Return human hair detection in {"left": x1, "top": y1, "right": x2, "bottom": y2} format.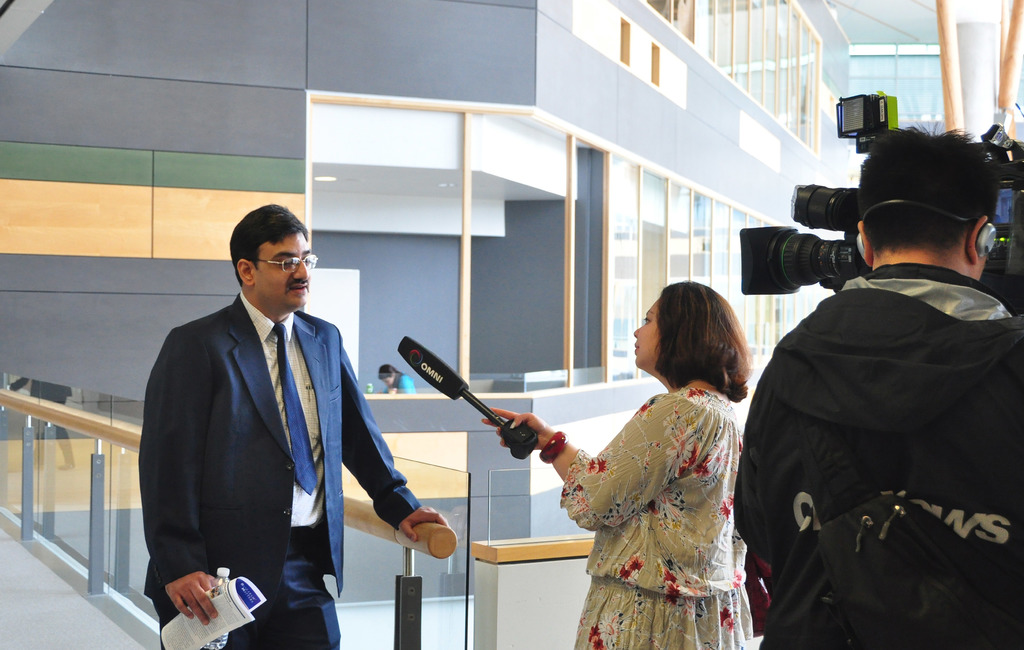
{"left": 857, "top": 120, "right": 999, "bottom": 257}.
